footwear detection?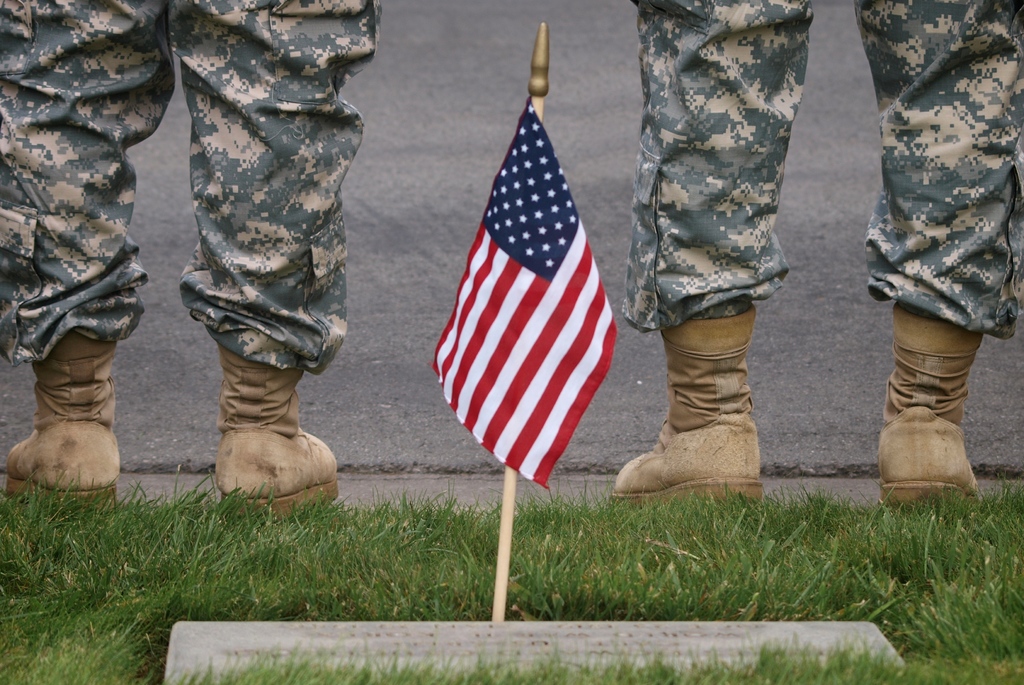
4,341,124,520
